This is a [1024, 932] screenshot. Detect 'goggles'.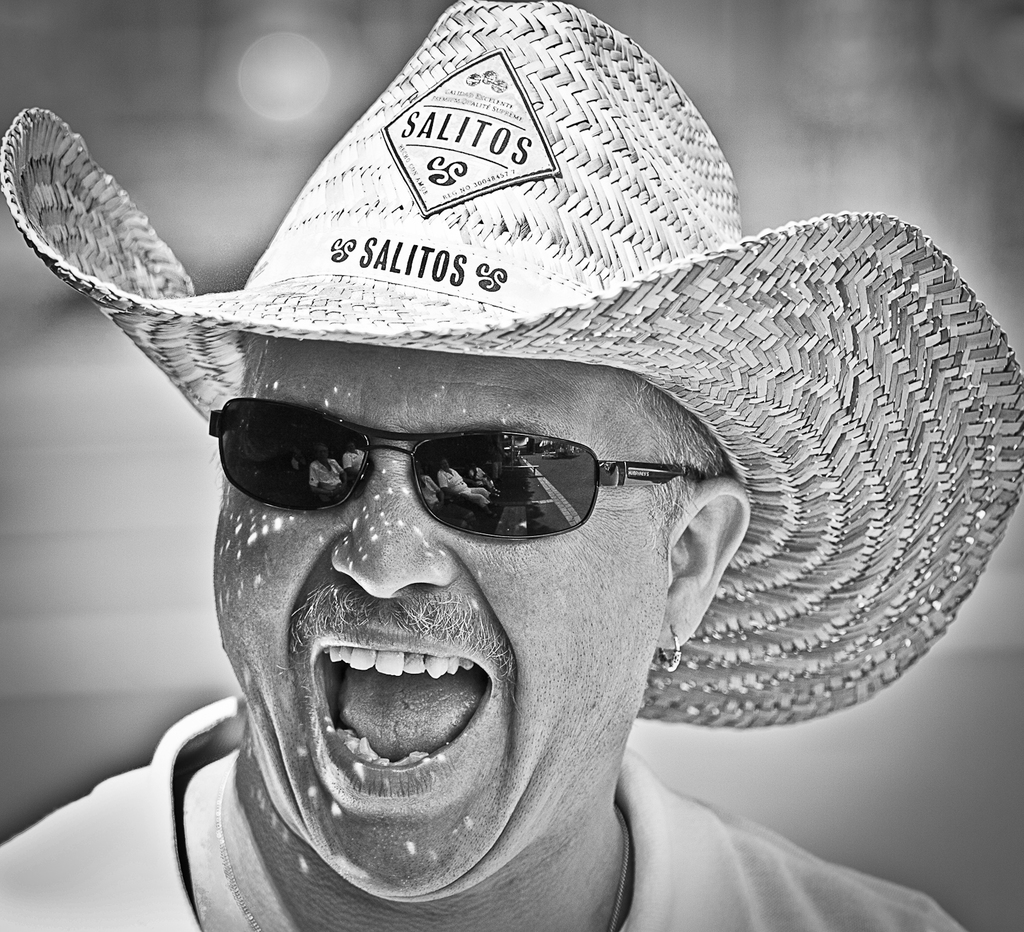
[194,421,687,575].
